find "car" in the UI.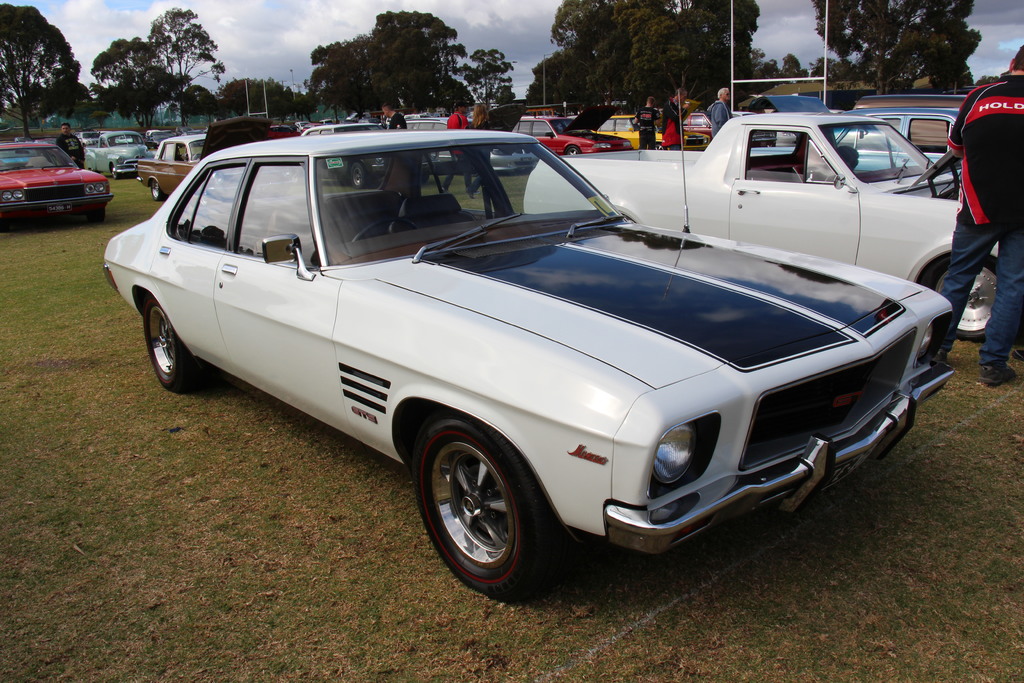
UI element at bbox=[131, 136, 203, 196].
